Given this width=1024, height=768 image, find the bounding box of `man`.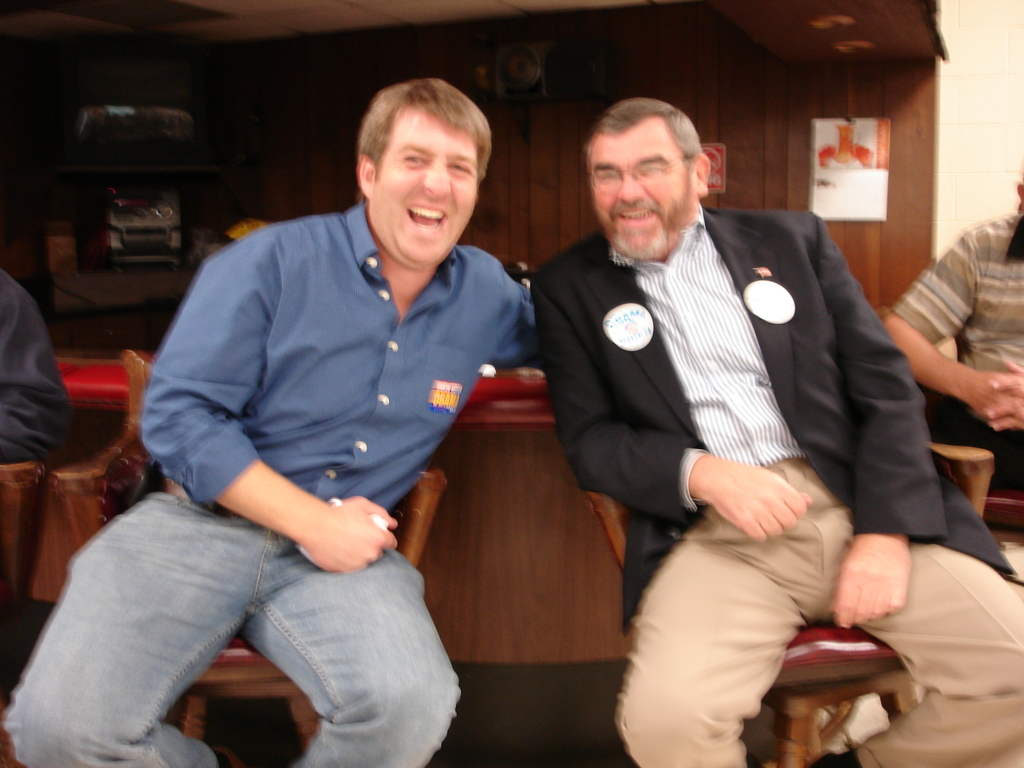
pyautogui.locateOnScreen(531, 97, 1023, 767).
